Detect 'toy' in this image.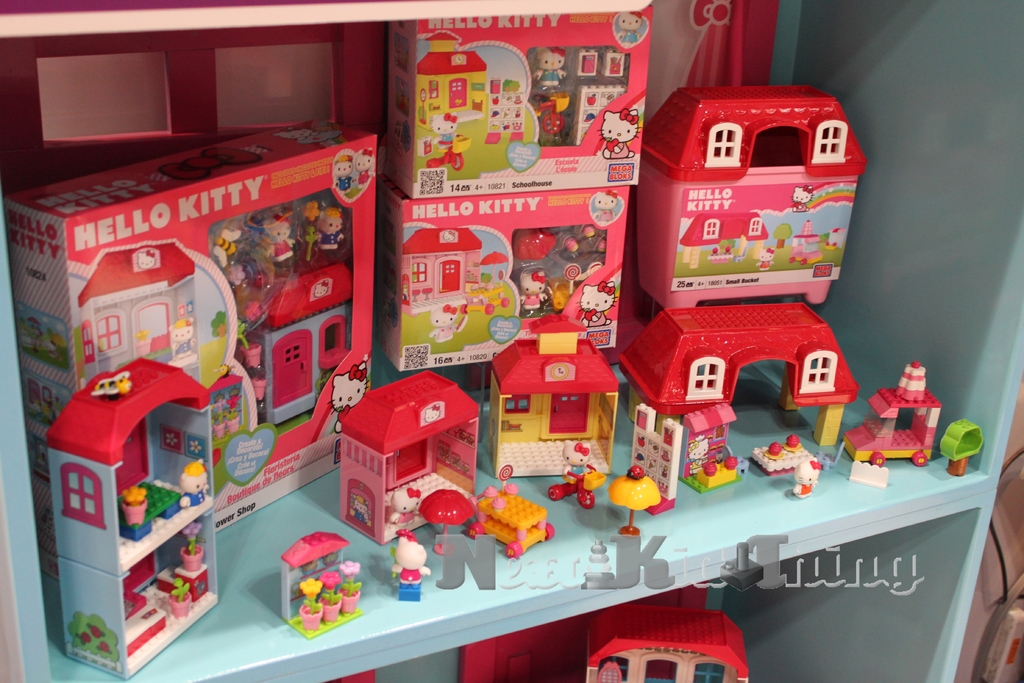
Detection: 548 276 579 312.
